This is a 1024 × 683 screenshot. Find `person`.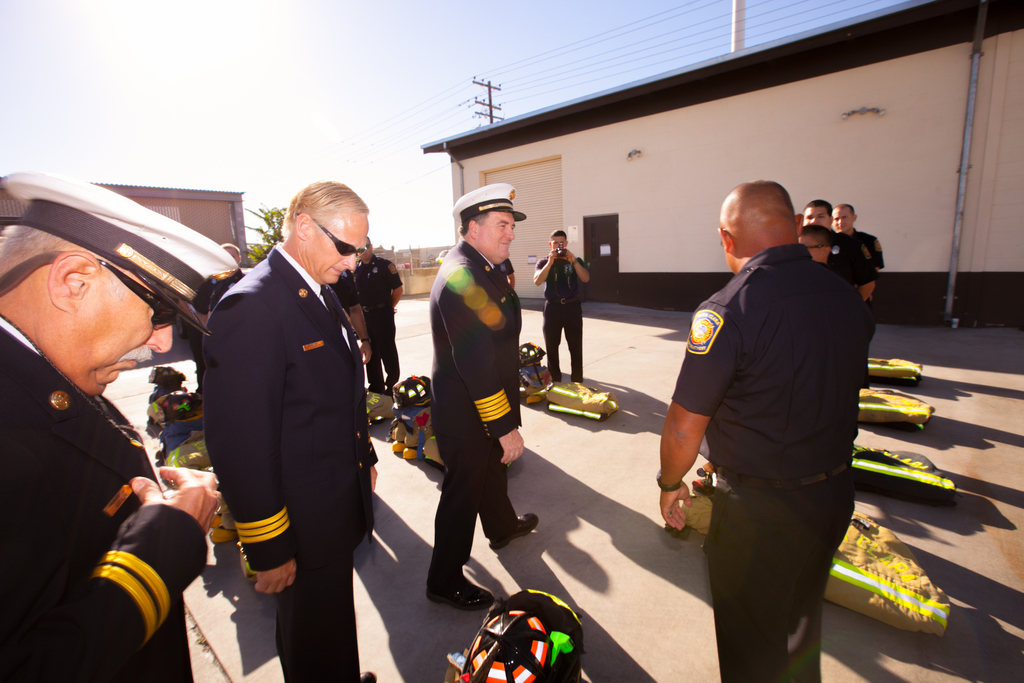
Bounding box: 424,182,541,617.
